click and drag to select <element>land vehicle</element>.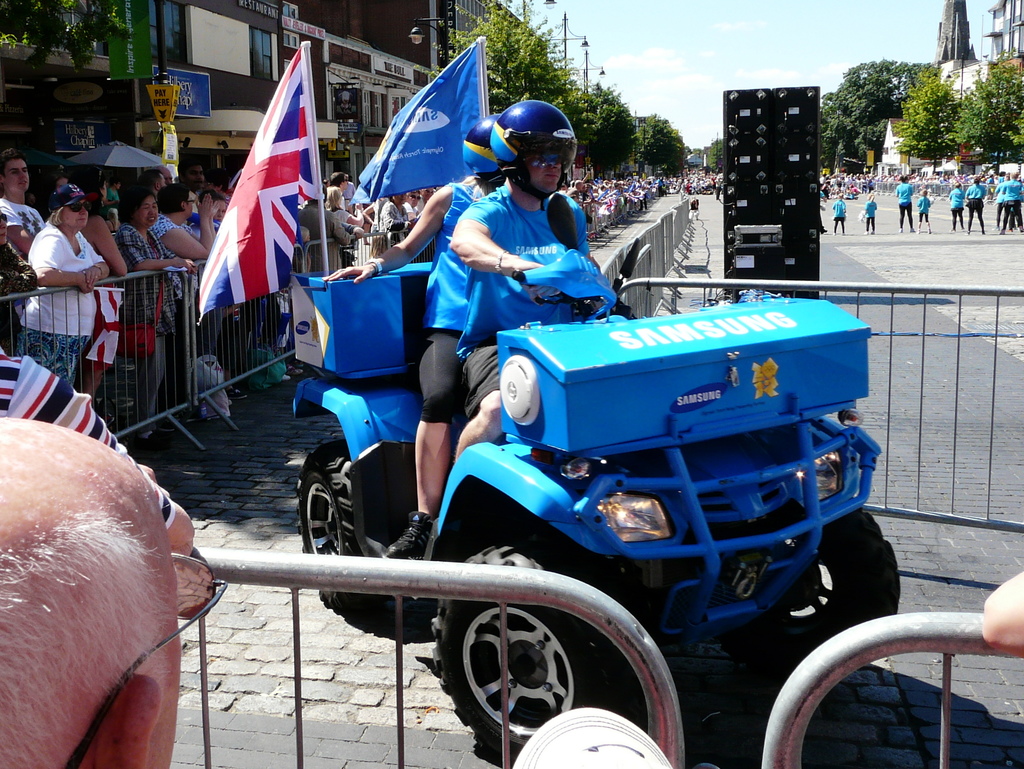
Selection: bbox(290, 191, 903, 756).
